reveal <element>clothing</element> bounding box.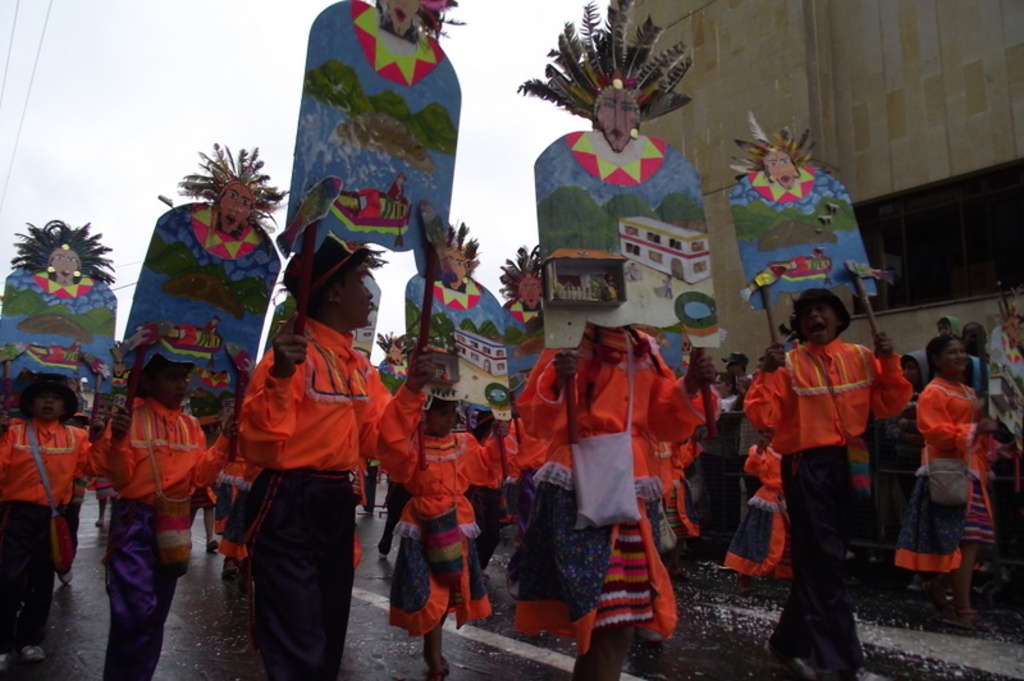
Revealed: bbox=[508, 329, 713, 680].
